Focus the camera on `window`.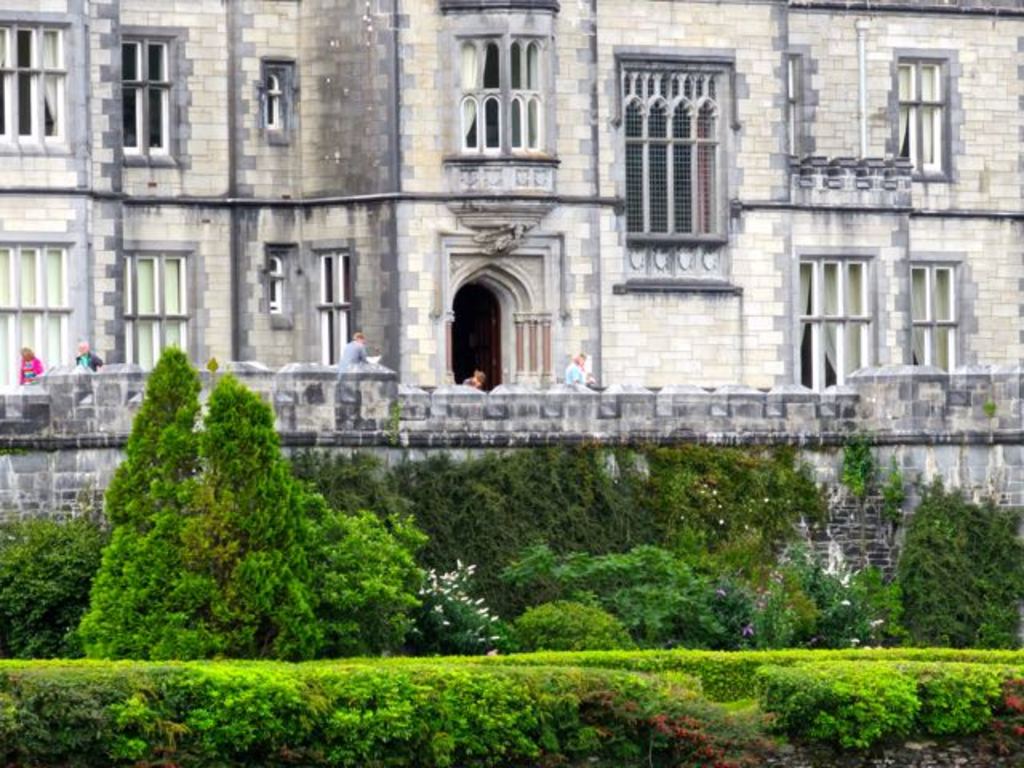
Focus region: pyautogui.locateOnScreen(0, 243, 69, 374).
